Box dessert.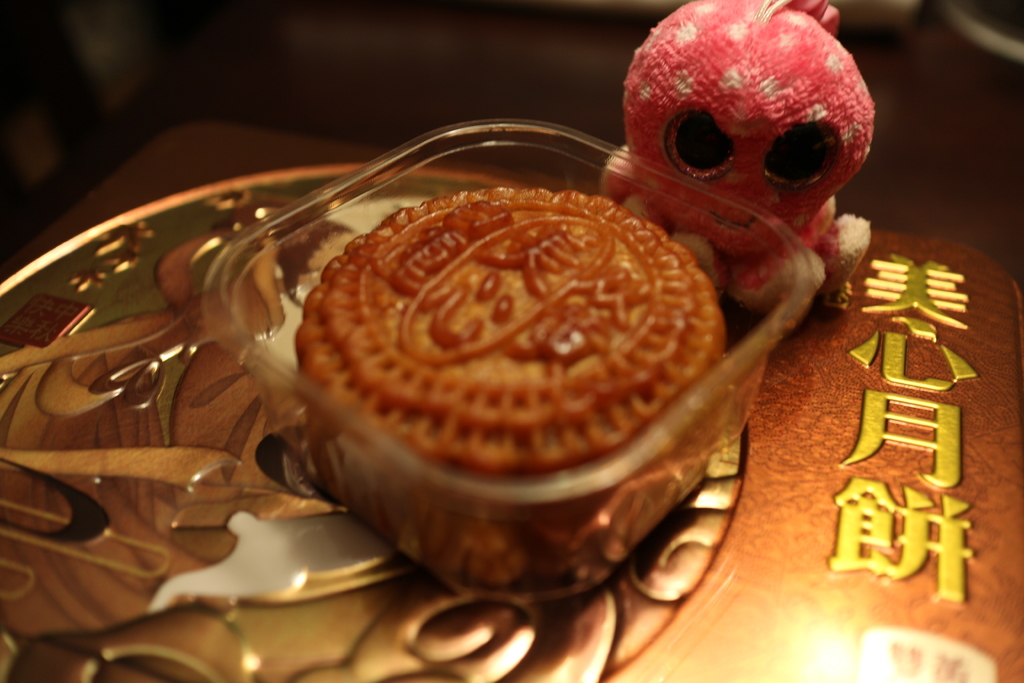
box(209, 160, 883, 627).
